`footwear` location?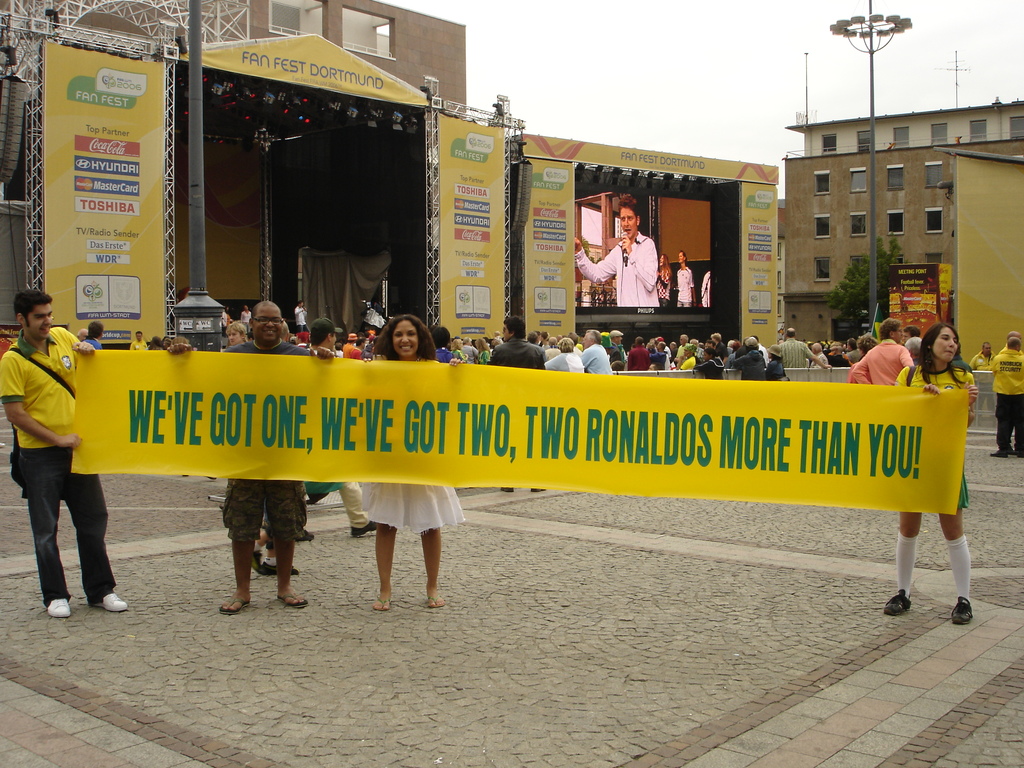
(x1=276, y1=593, x2=310, y2=610)
